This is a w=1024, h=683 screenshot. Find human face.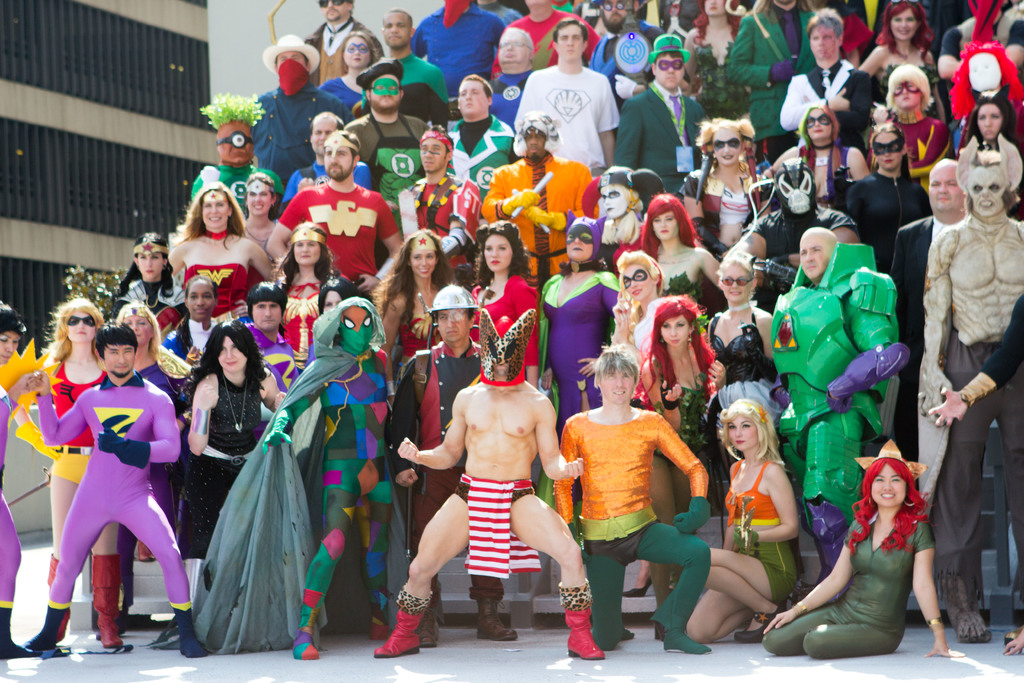
Bounding box: box(321, 290, 342, 311).
